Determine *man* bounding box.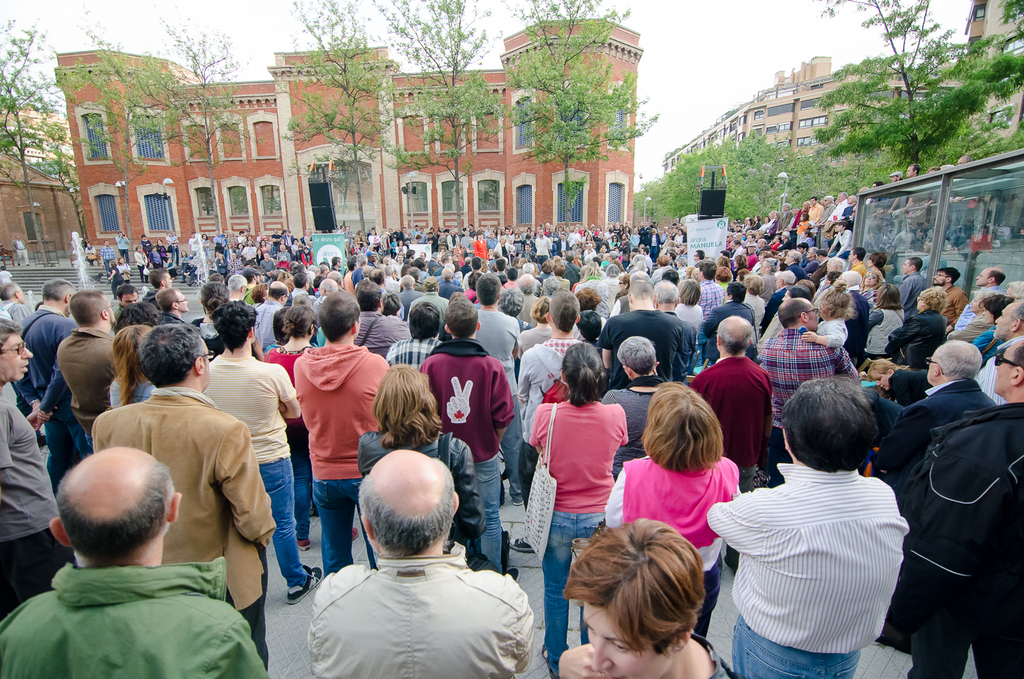
Determined: 406, 249, 414, 260.
